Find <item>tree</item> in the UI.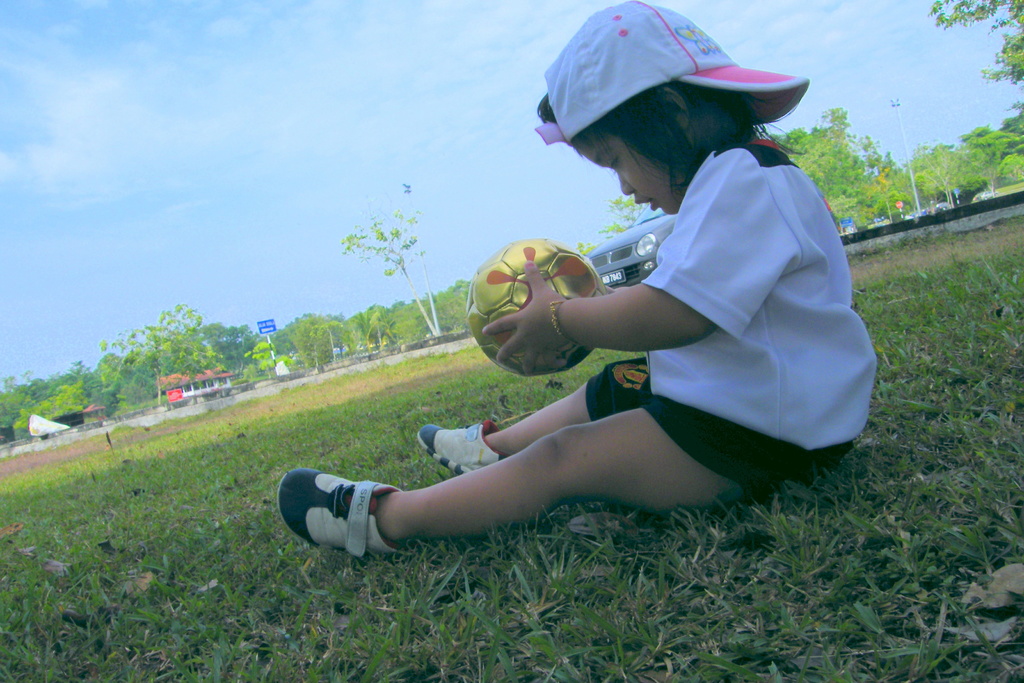
UI element at BBox(915, 0, 1023, 123).
